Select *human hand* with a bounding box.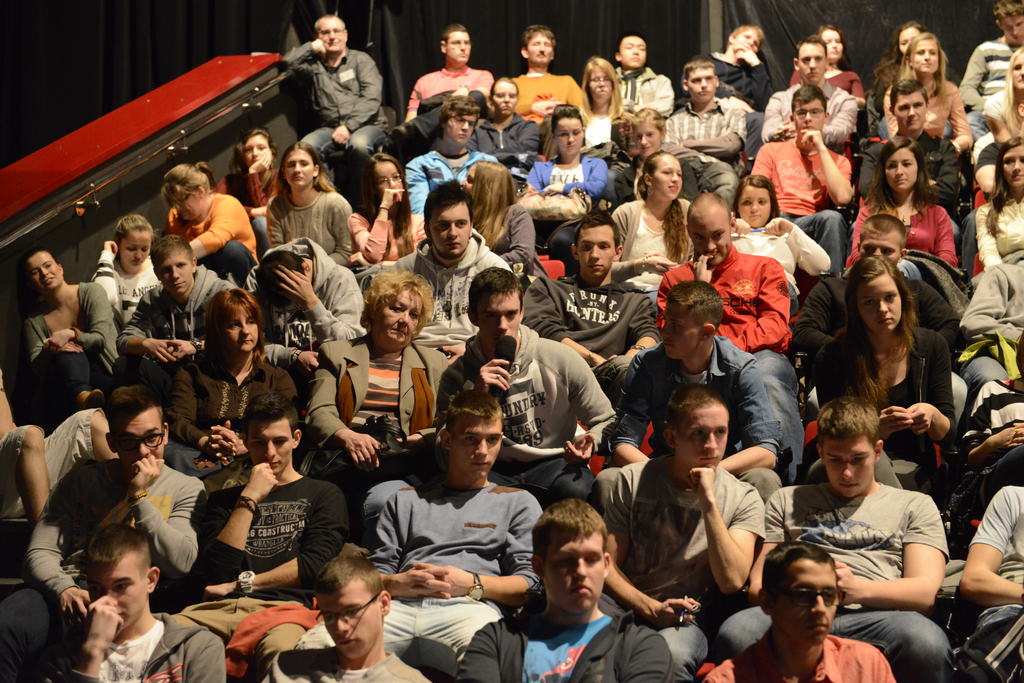
[833, 561, 858, 607].
